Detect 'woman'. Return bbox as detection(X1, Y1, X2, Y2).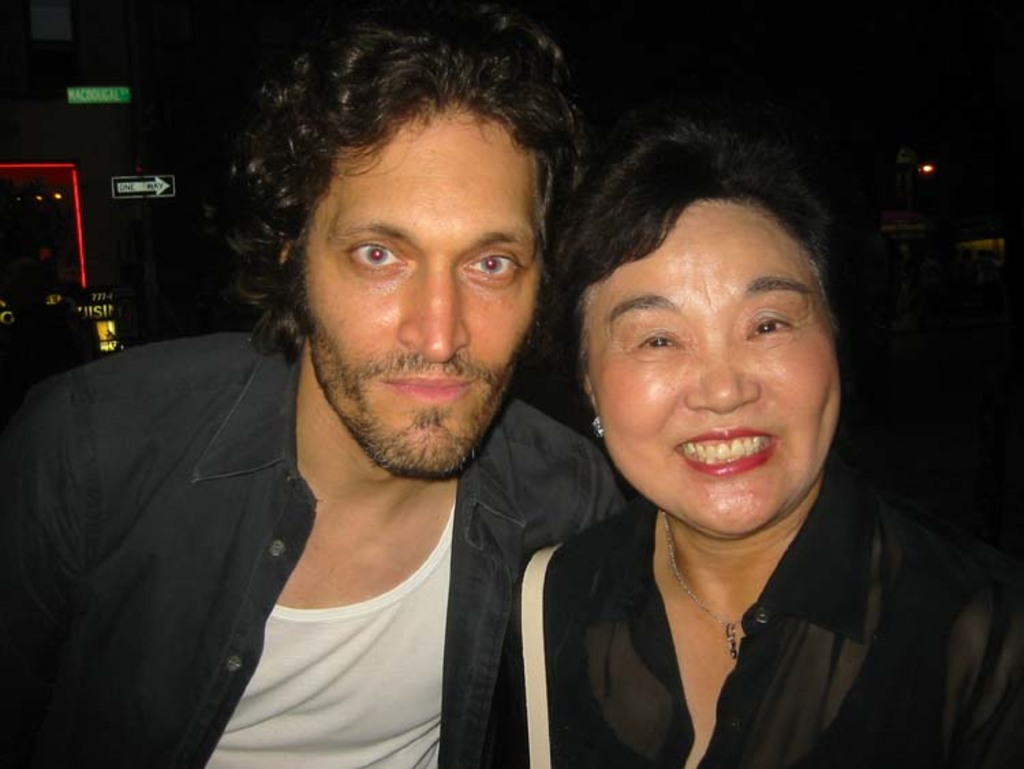
detection(446, 131, 961, 768).
